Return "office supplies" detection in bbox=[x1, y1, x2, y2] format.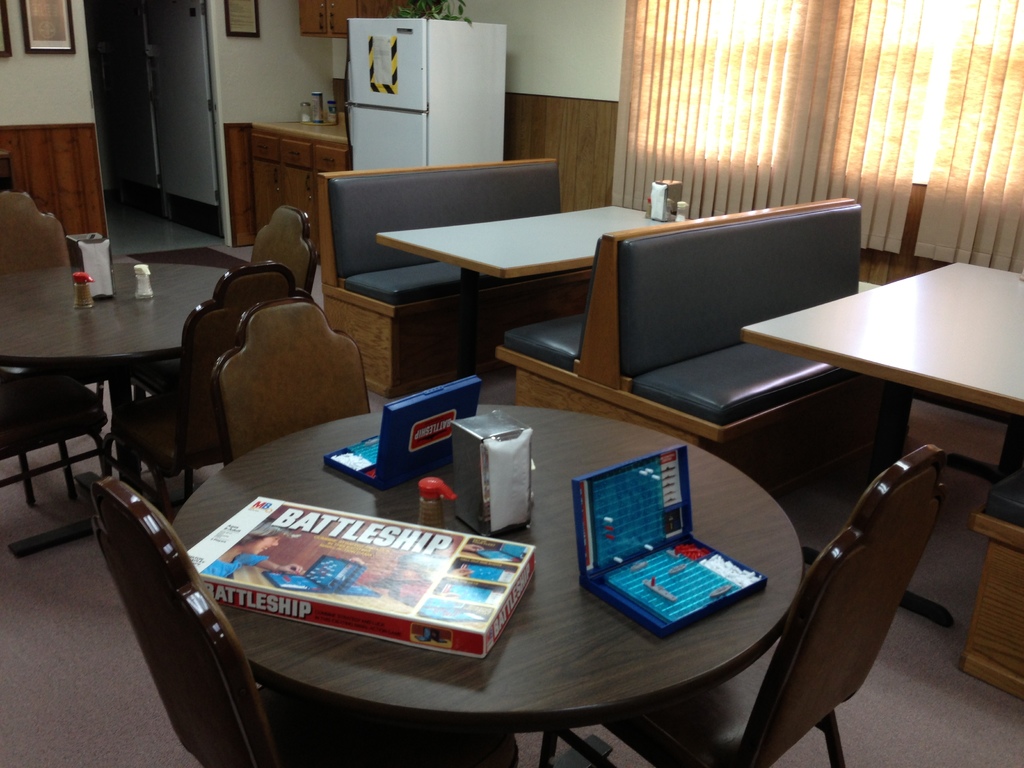
bbox=[180, 405, 808, 767].
